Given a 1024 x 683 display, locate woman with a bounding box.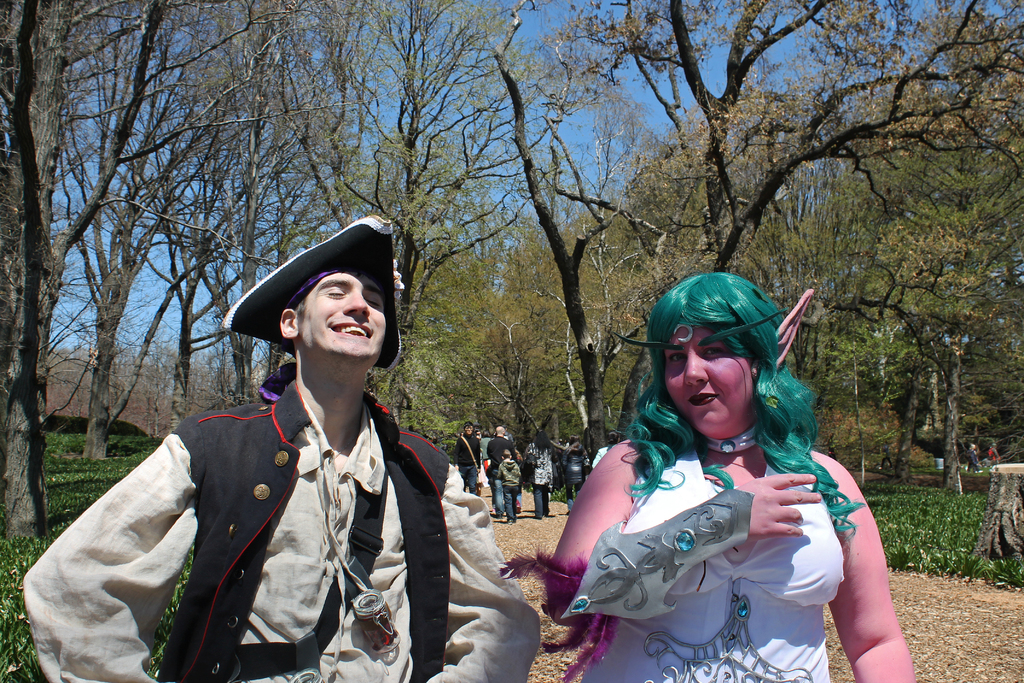
Located: 567:251:868:682.
